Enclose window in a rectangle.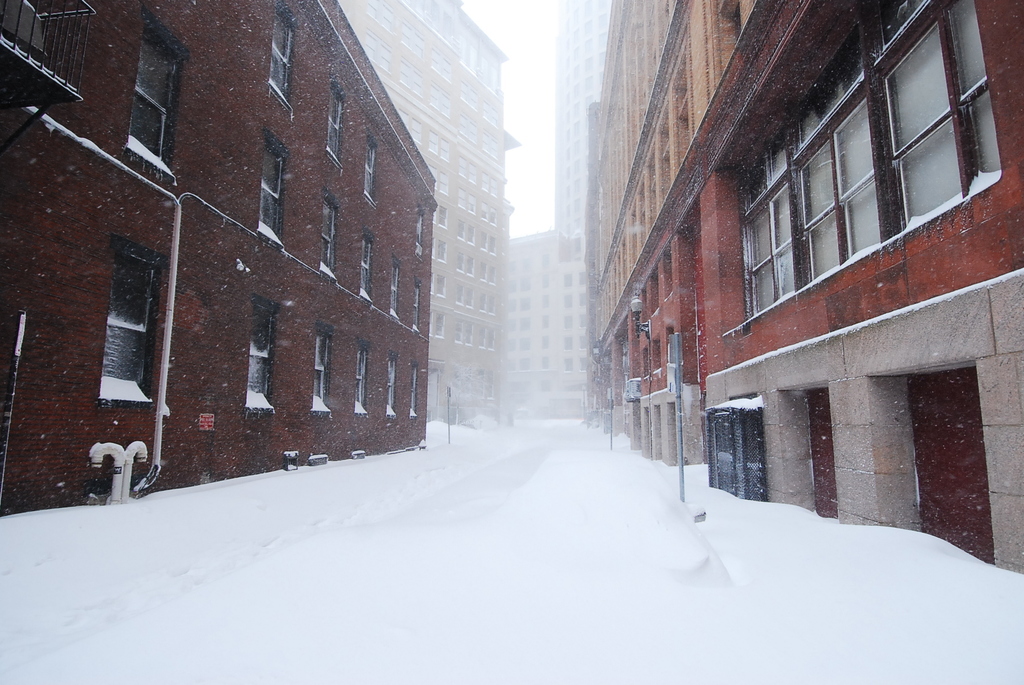
{"left": 737, "top": 0, "right": 996, "bottom": 308}.
